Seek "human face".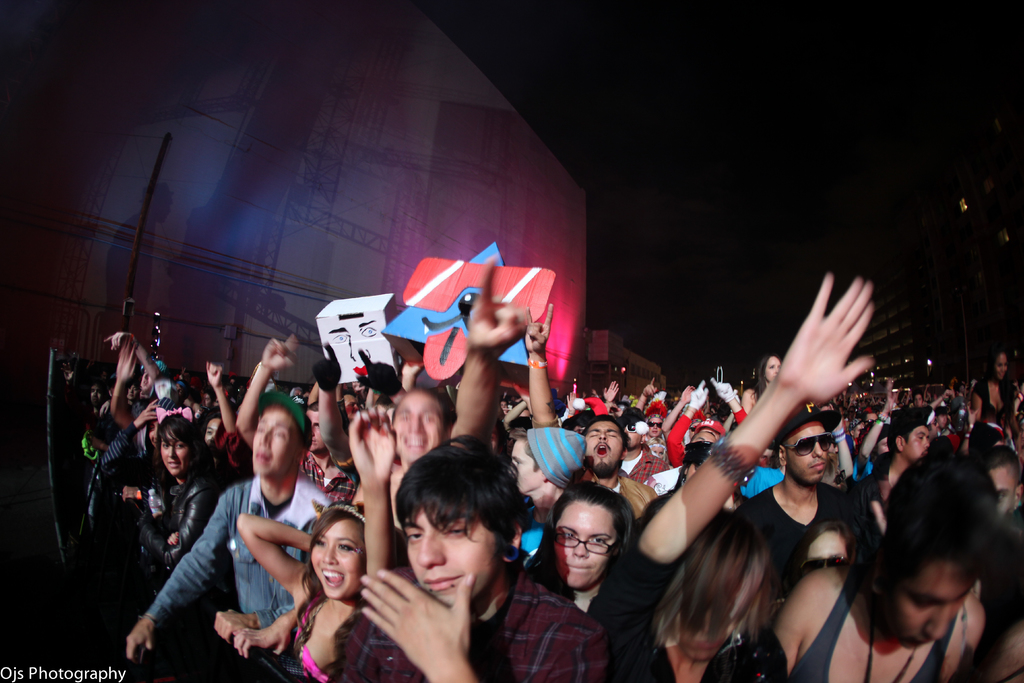
(995, 473, 1012, 514).
